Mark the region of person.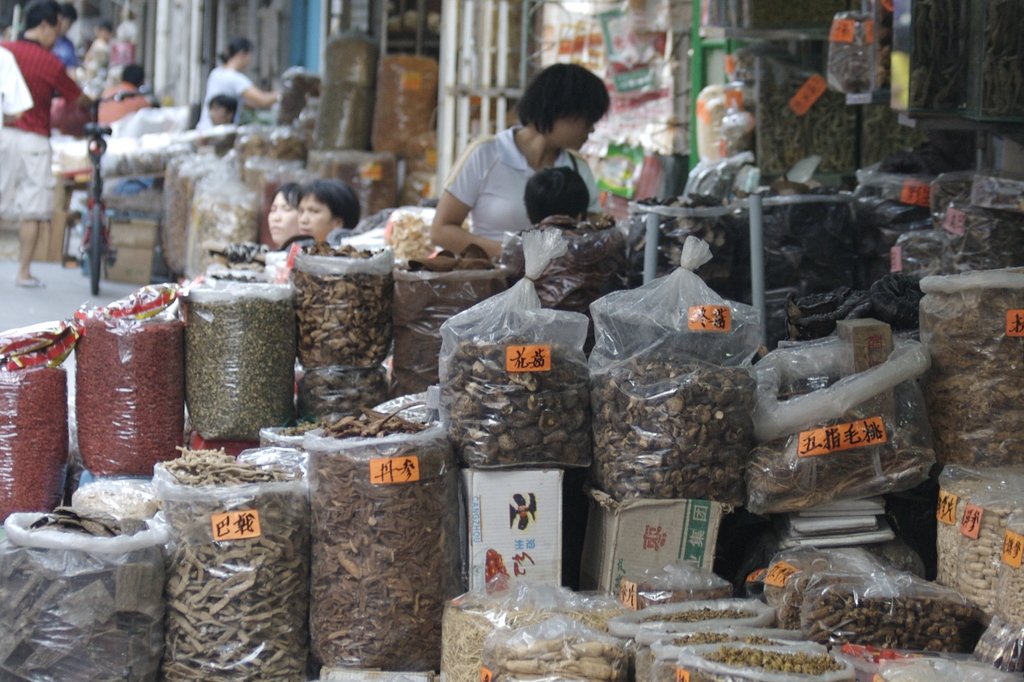
Region: <bbox>264, 180, 308, 245</bbox>.
